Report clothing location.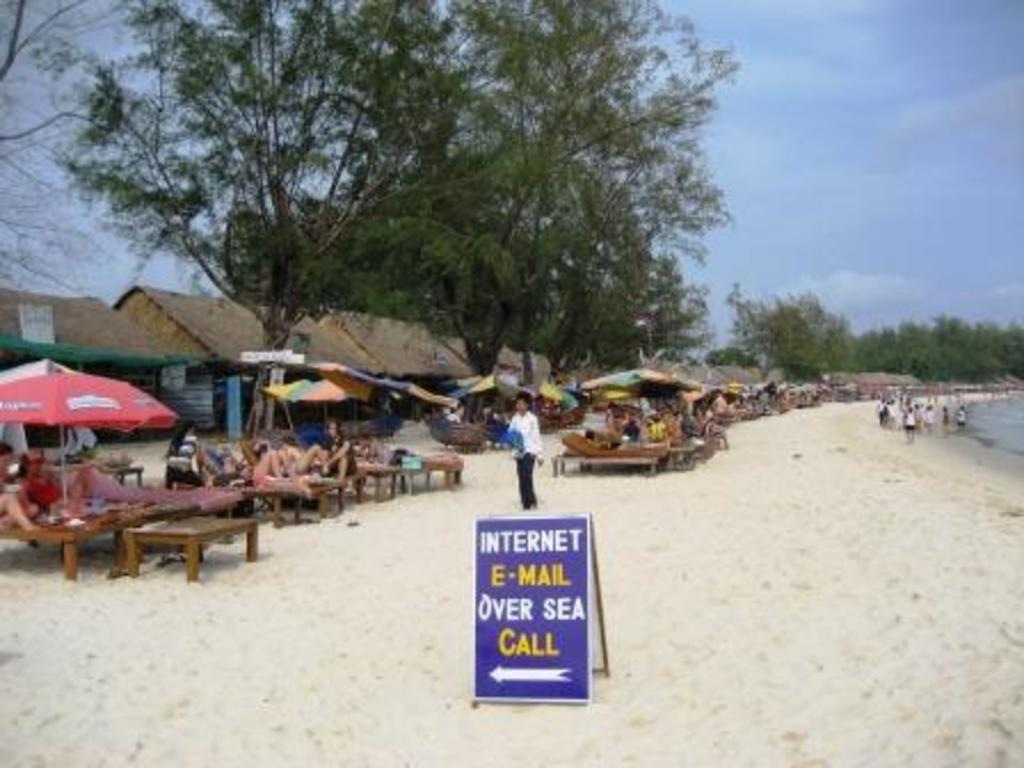
Report: x1=901, y1=414, x2=919, y2=437.
